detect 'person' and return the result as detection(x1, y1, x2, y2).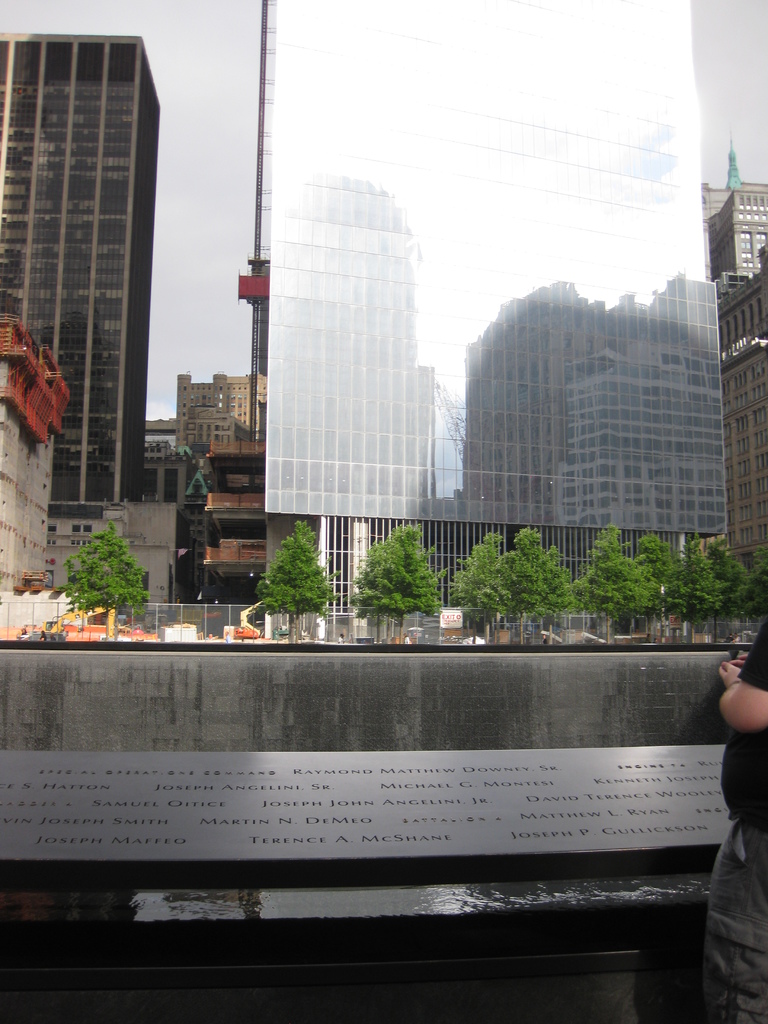
detection(717, 606, 767, 1023).
